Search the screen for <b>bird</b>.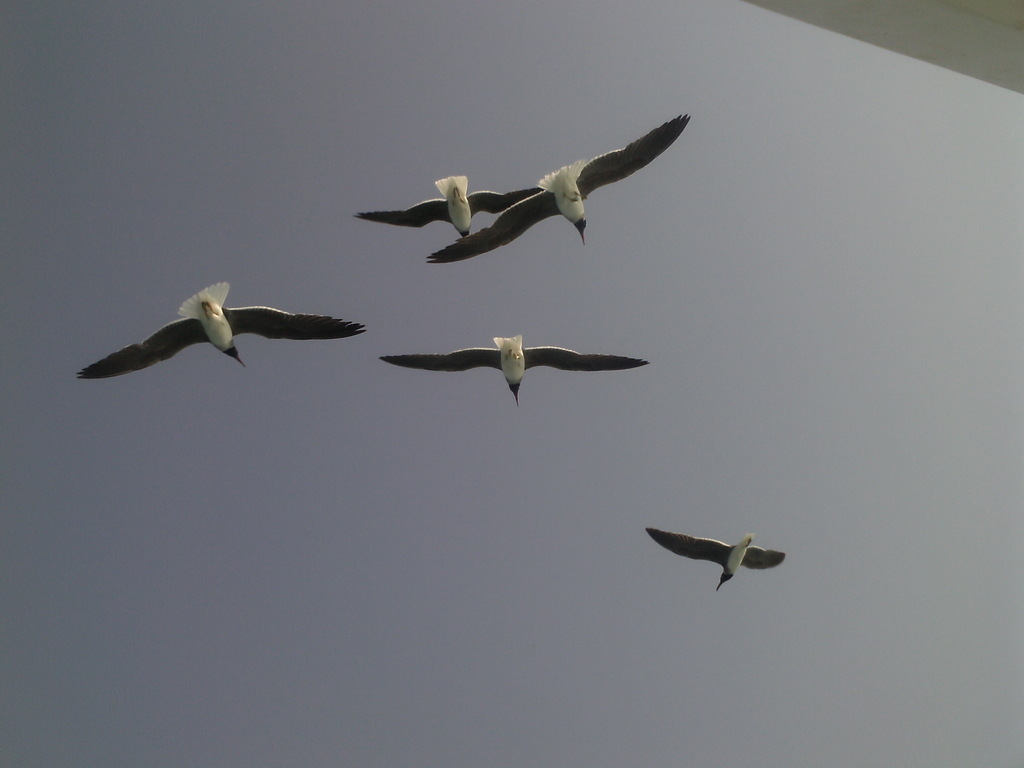
Found at box=[650, 529, 787, 593].
